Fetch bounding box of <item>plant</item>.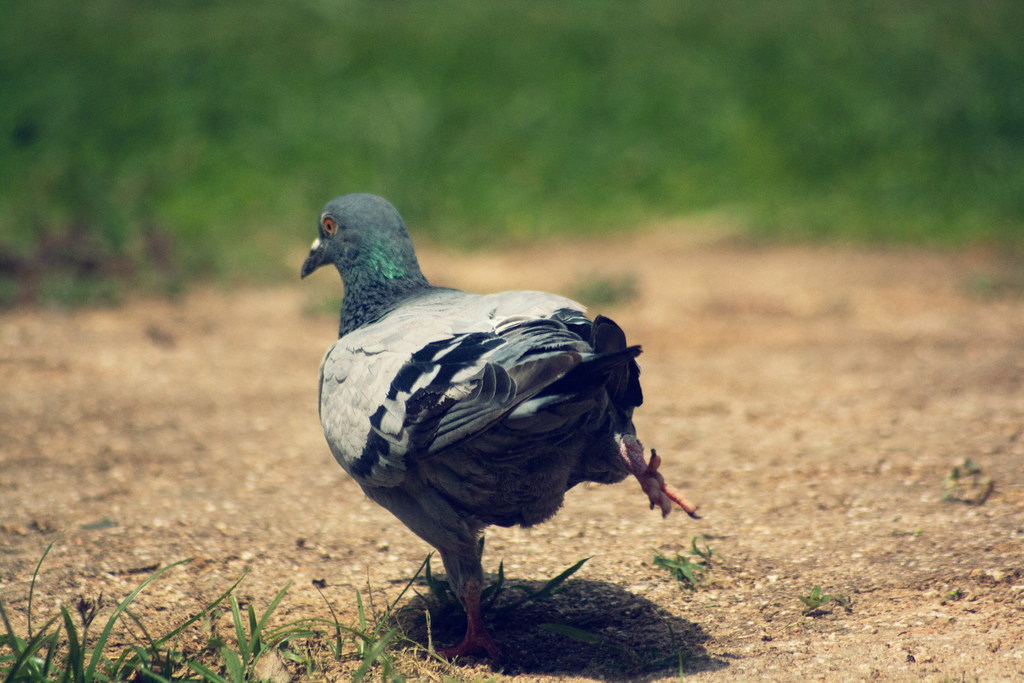
Bbox: {"x1": 645, "y1": 533, "x2": 724, "y2": 588}.
